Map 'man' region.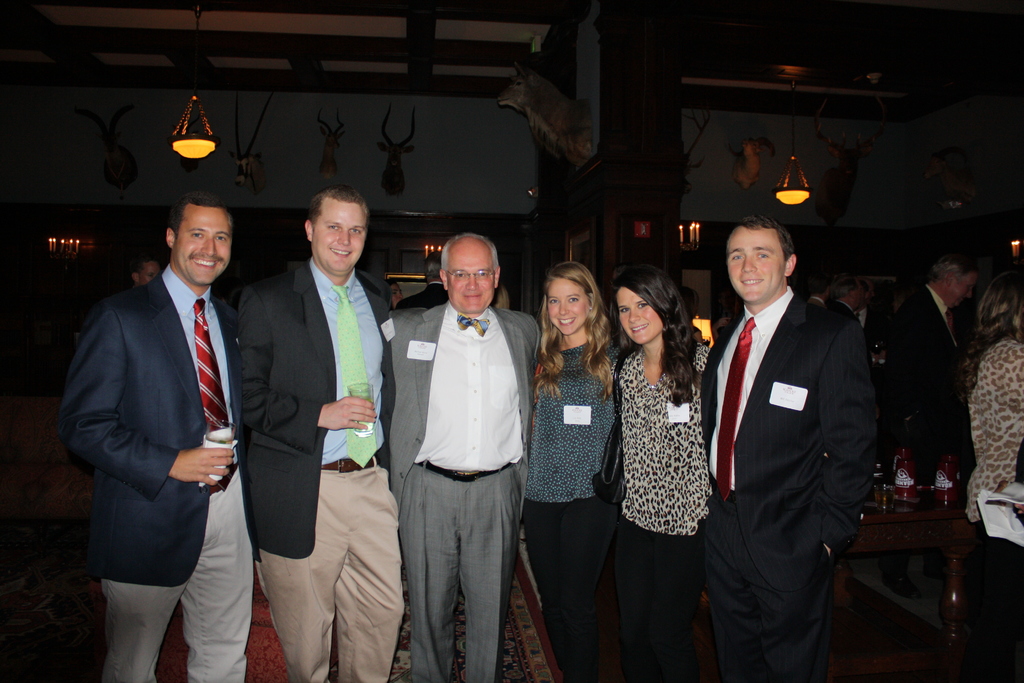
Mapped to (826, 268, 869, 322).
